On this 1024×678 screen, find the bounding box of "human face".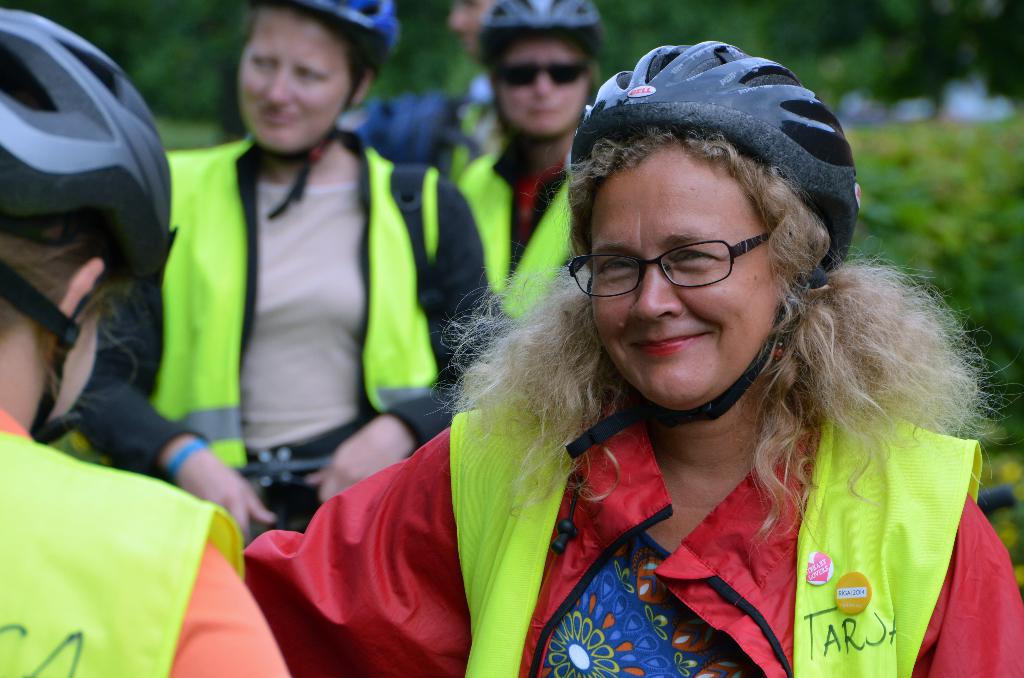
Bounding box: 593, 155, 774, 409.
